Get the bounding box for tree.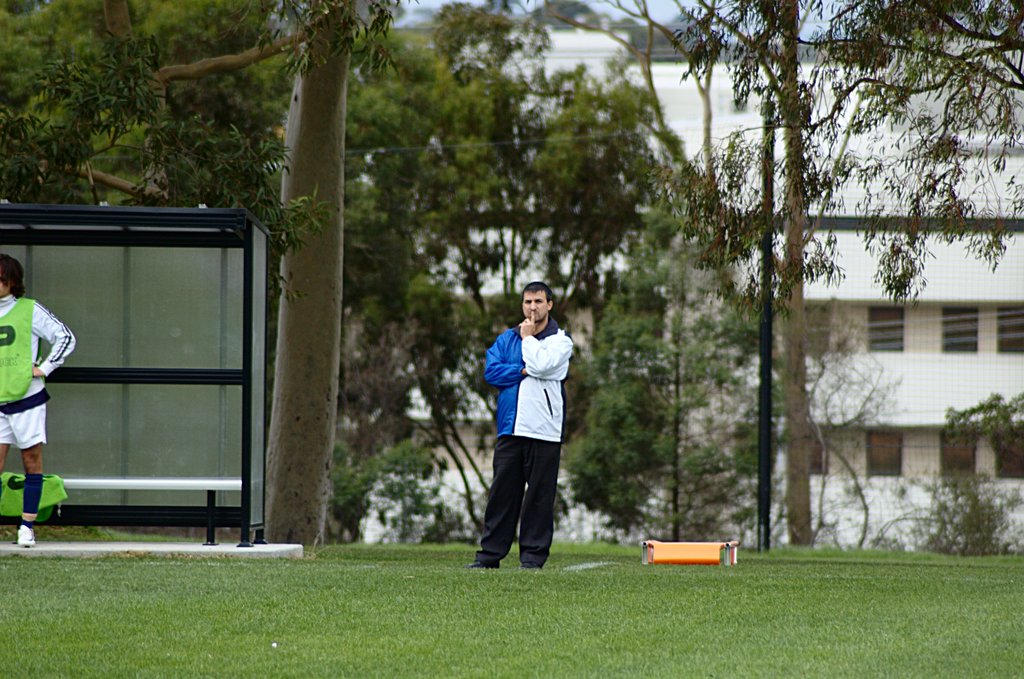
[left=934, top=389, right=1023, bottom=468].
